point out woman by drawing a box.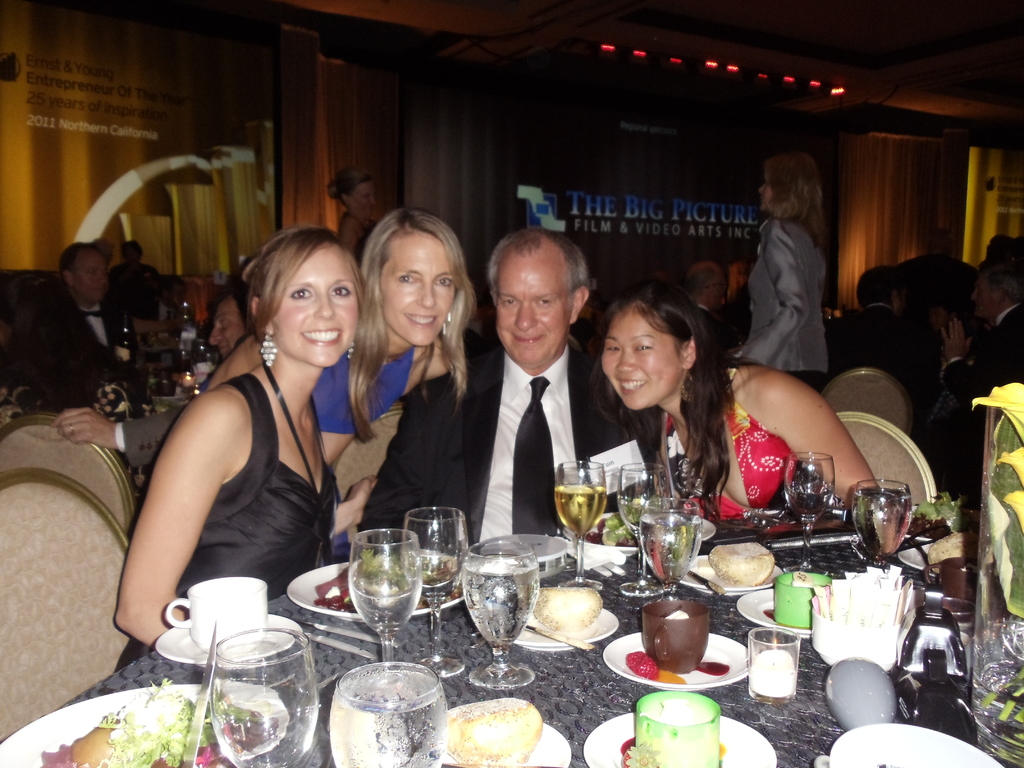
detection(731, 156, 830, 382).
